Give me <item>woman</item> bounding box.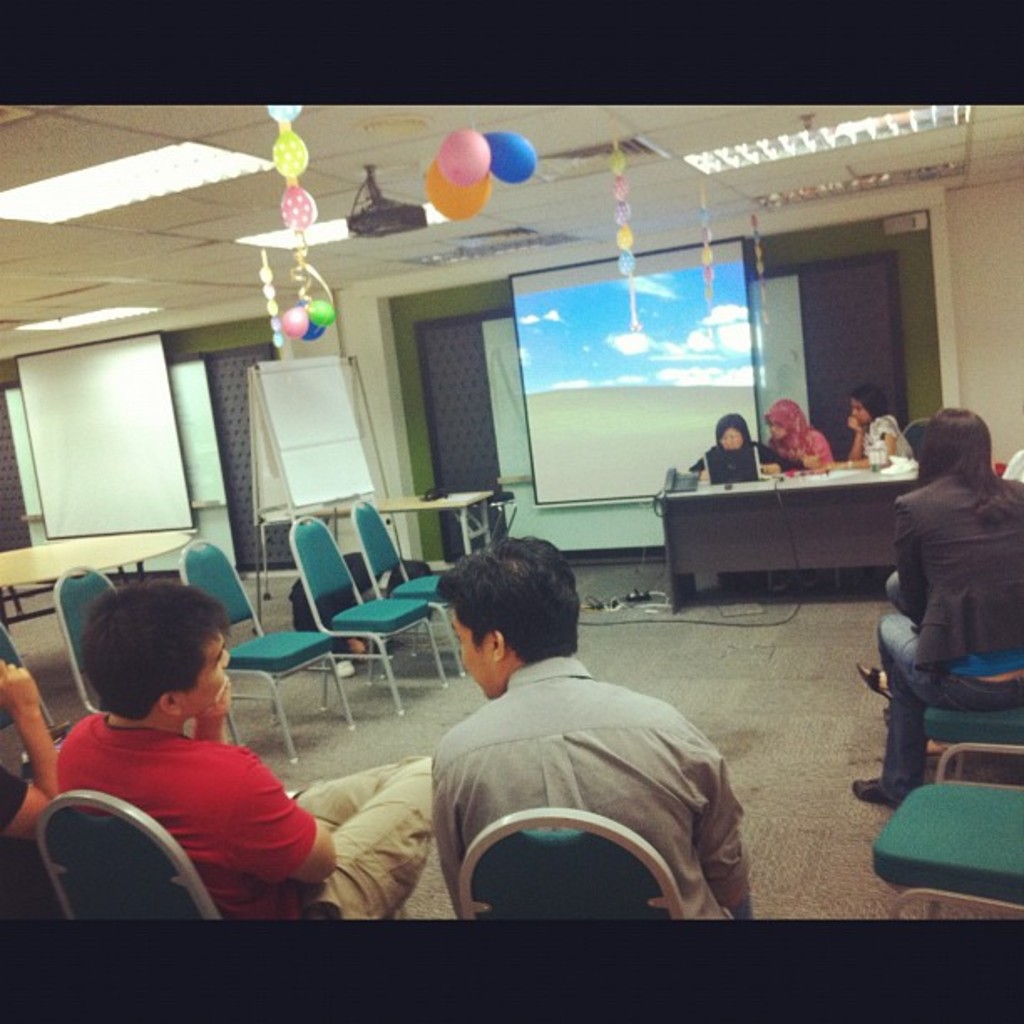
bbox=(873, 378, 1017, 820).
